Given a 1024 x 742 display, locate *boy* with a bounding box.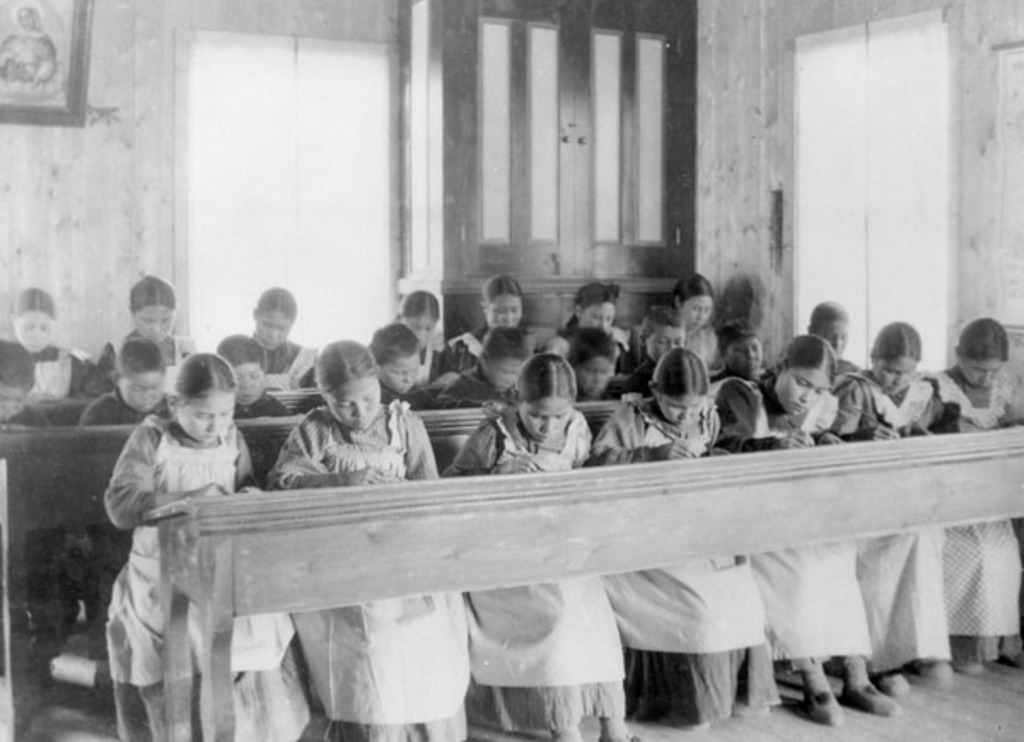
Located: bbox=[710, 322, 763, 377].
